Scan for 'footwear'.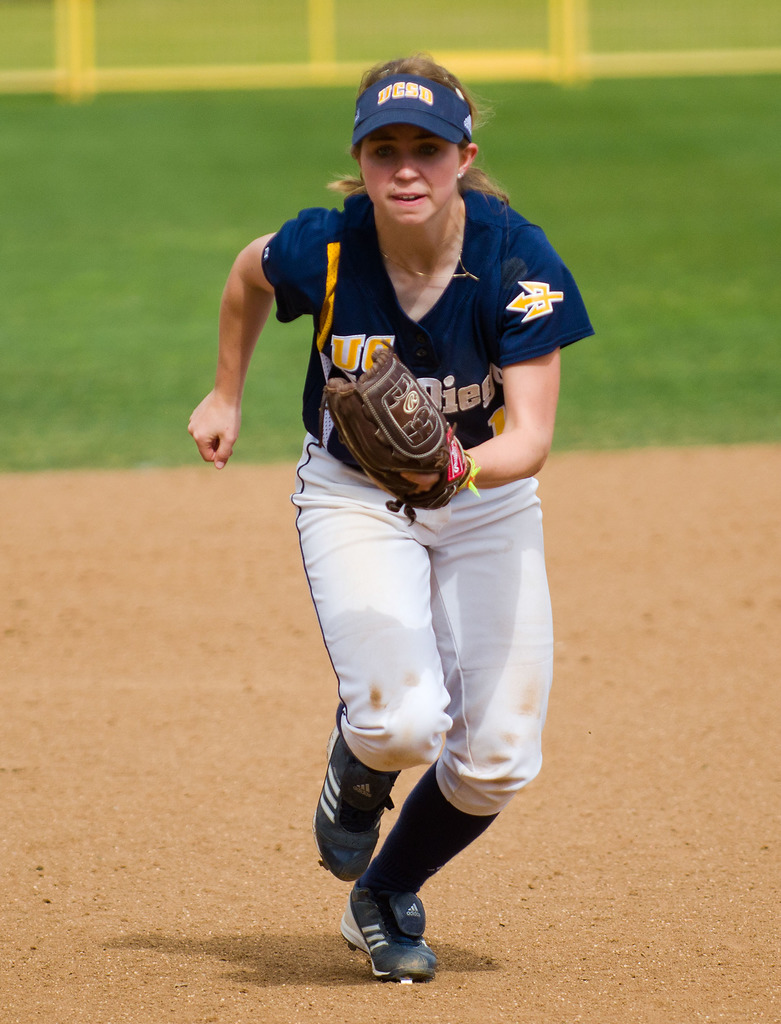
Scan result: Rect(307, 719, 402, 885).
